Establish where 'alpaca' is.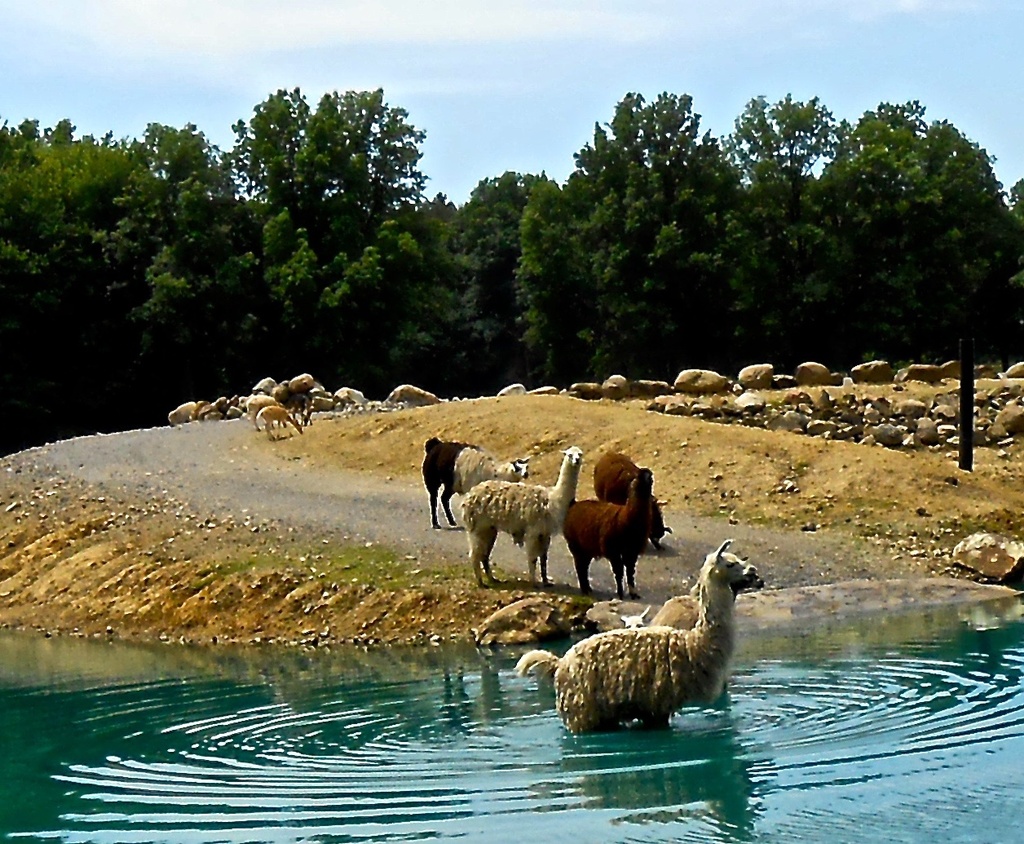
Established at <bbox>592, 449, 674, 544</bbox>.
